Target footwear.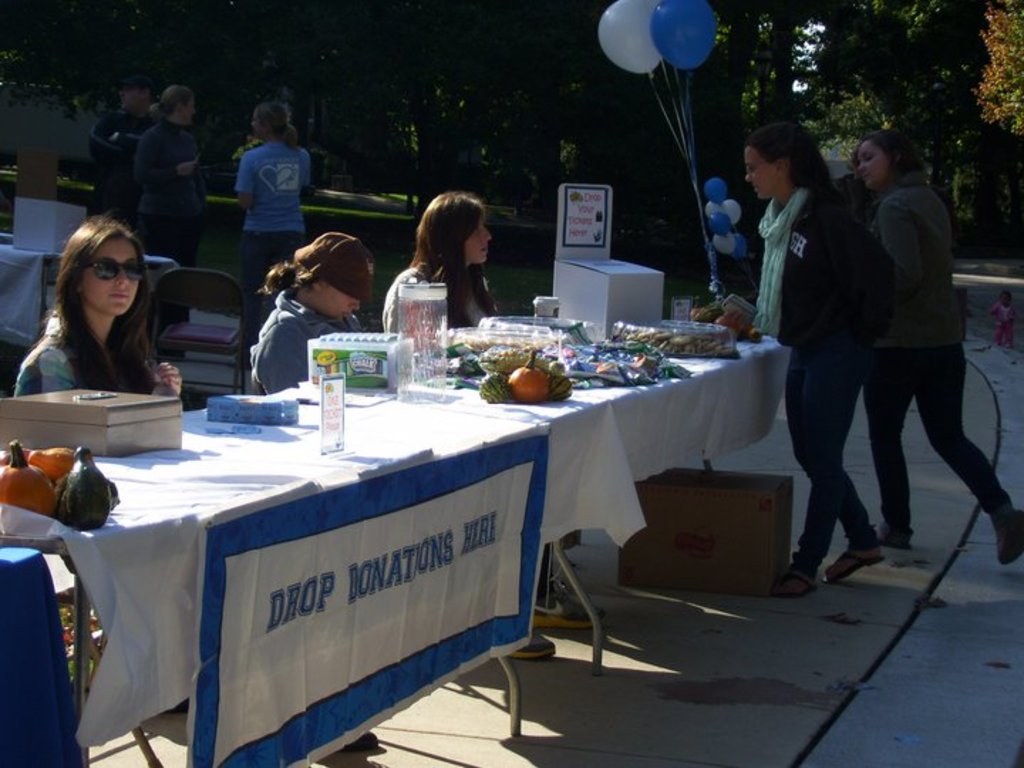
Target region: x1=993, y1=502, x2=1023, y2=565.
